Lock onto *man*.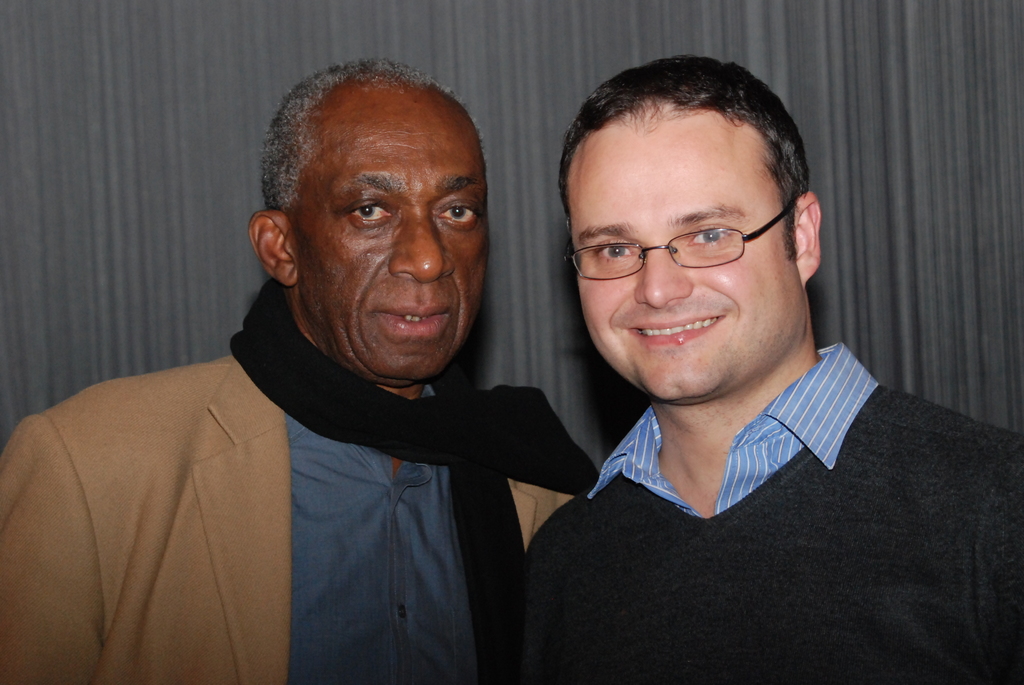
Locked: detection(10, 68, 634, 663).
